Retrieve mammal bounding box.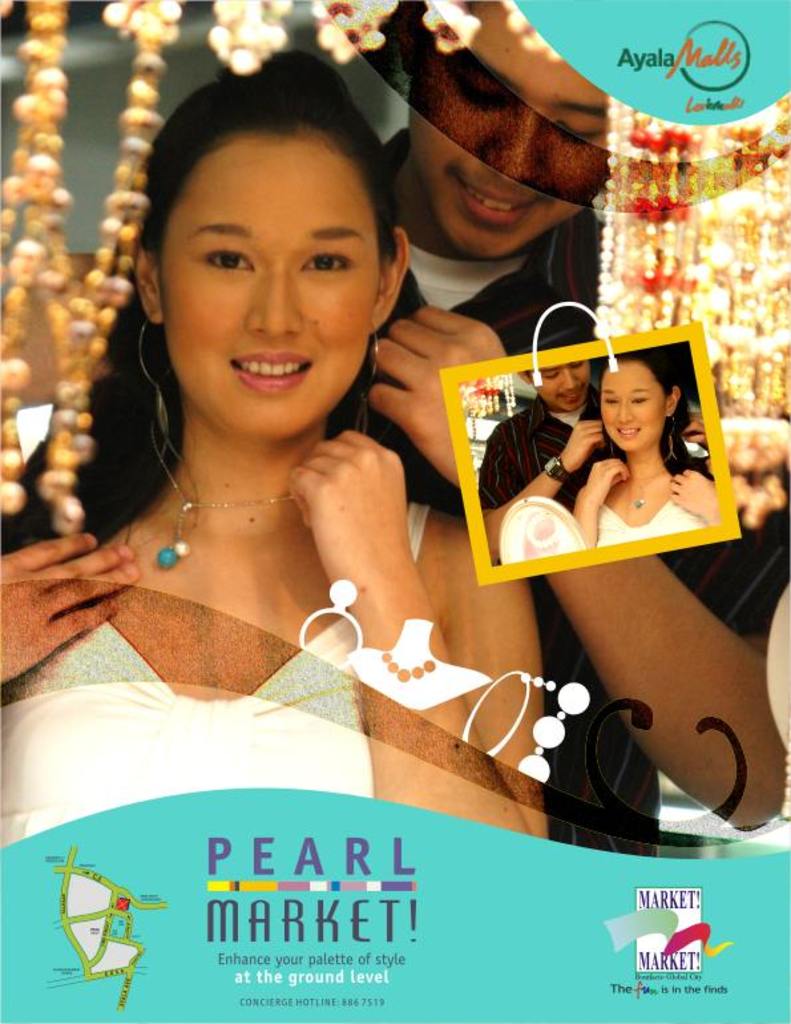
Bounding box: (left=473, top=363, right=722, bottom=568).
